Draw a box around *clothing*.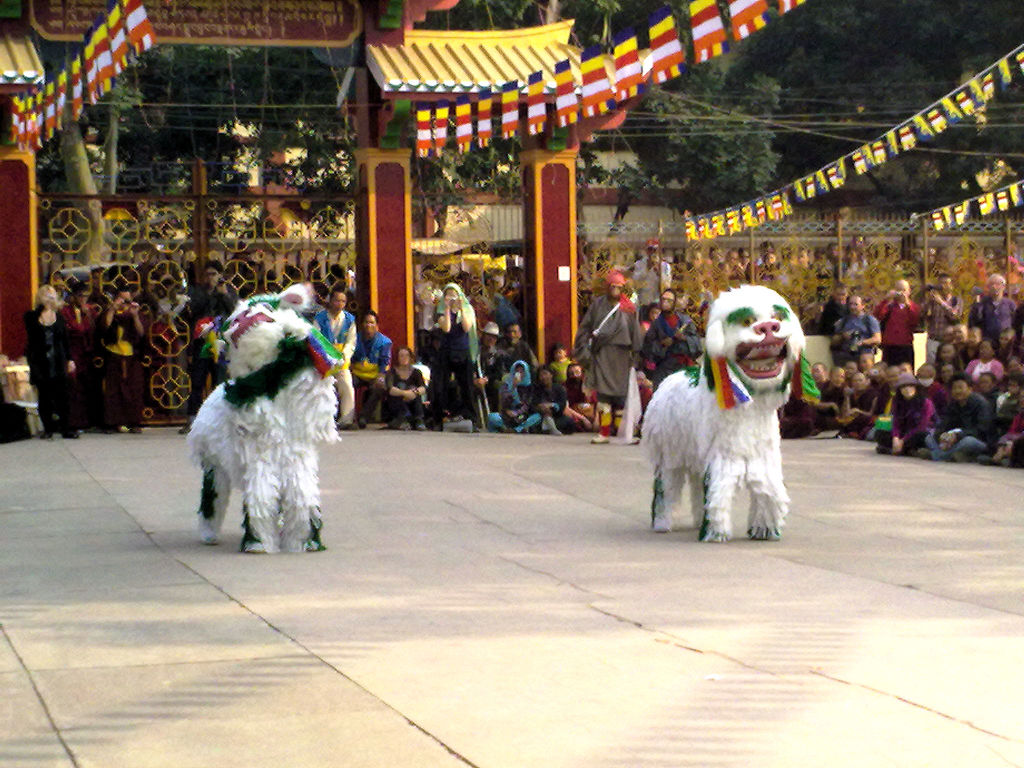
locate(826, 312, 877, 368).
